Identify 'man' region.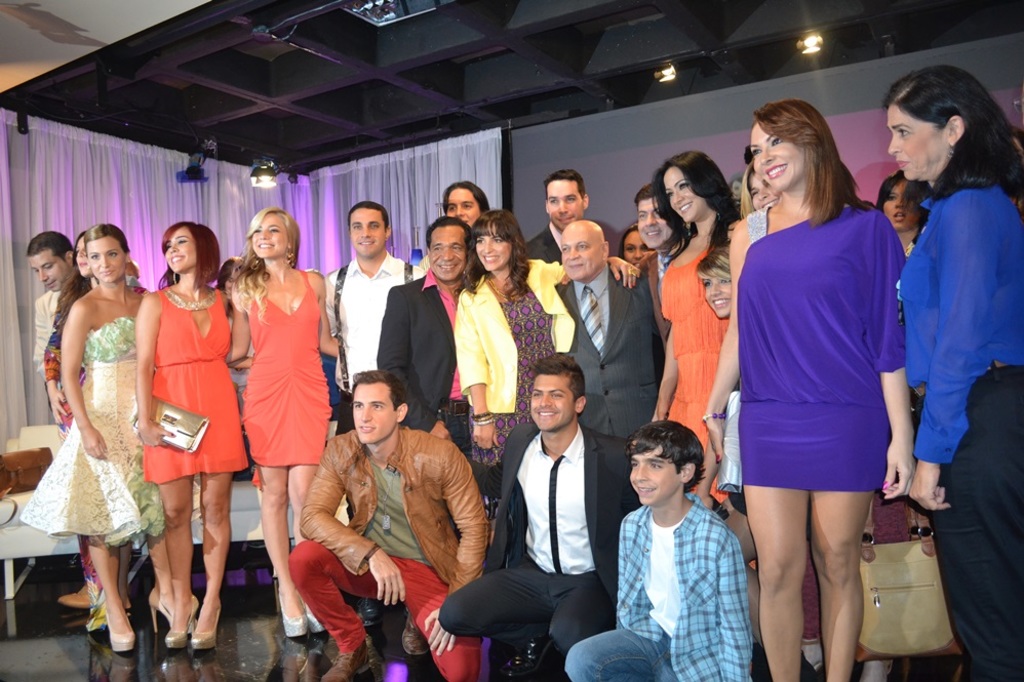
Region: Rect(552, 218, 664, 440).
